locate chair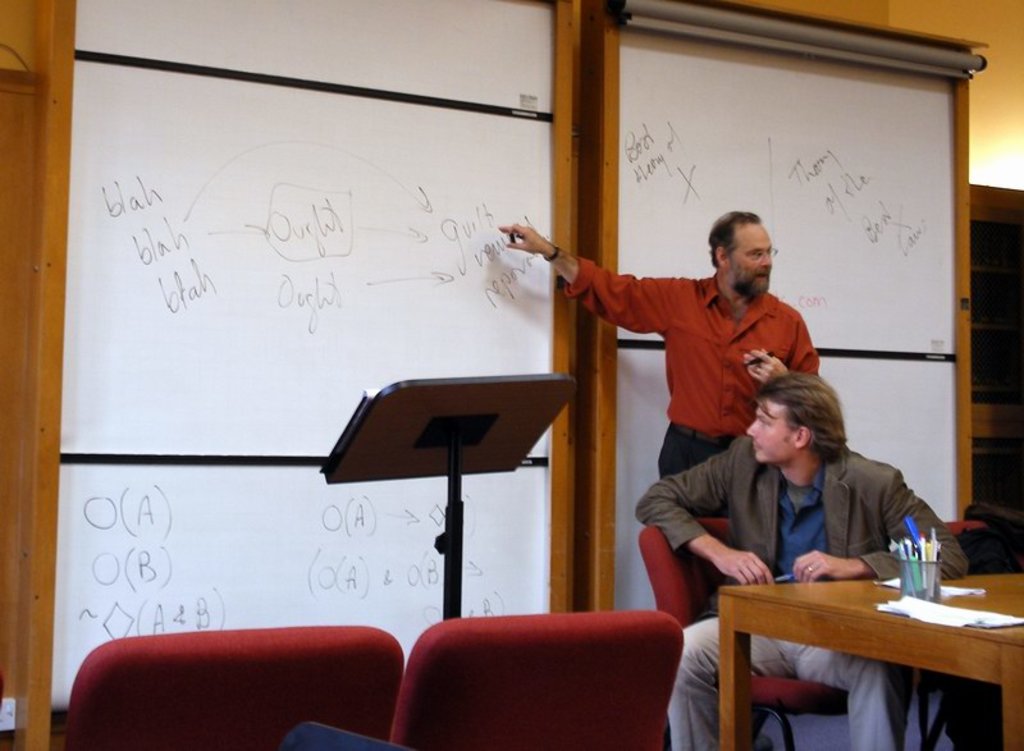
402, 599, 709, 741
